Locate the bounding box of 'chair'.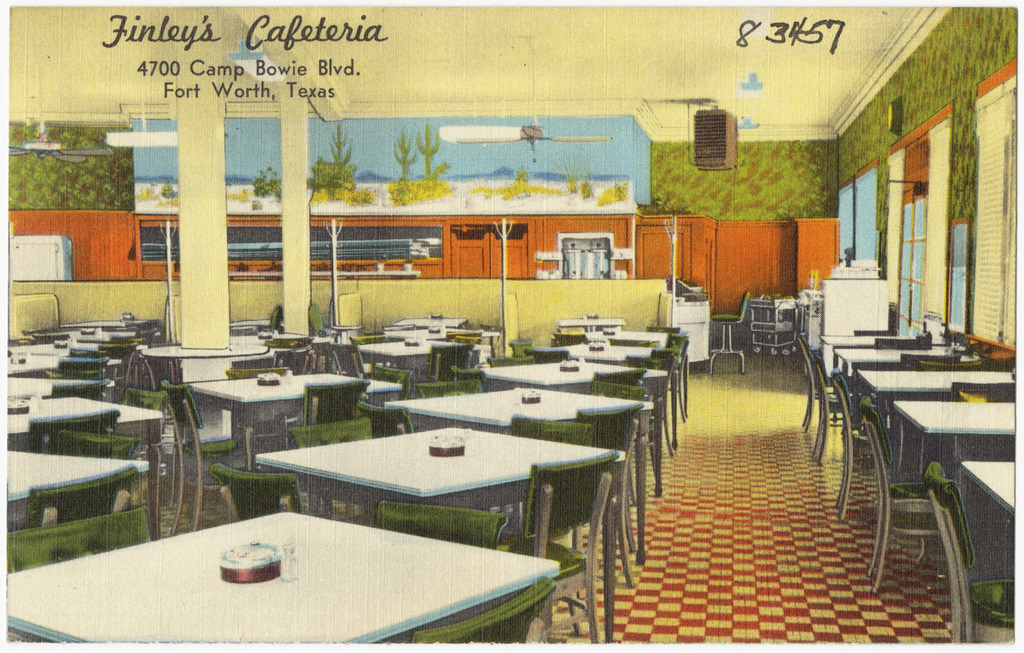
Bounding box: select_region(449, 363, 488, 383).
